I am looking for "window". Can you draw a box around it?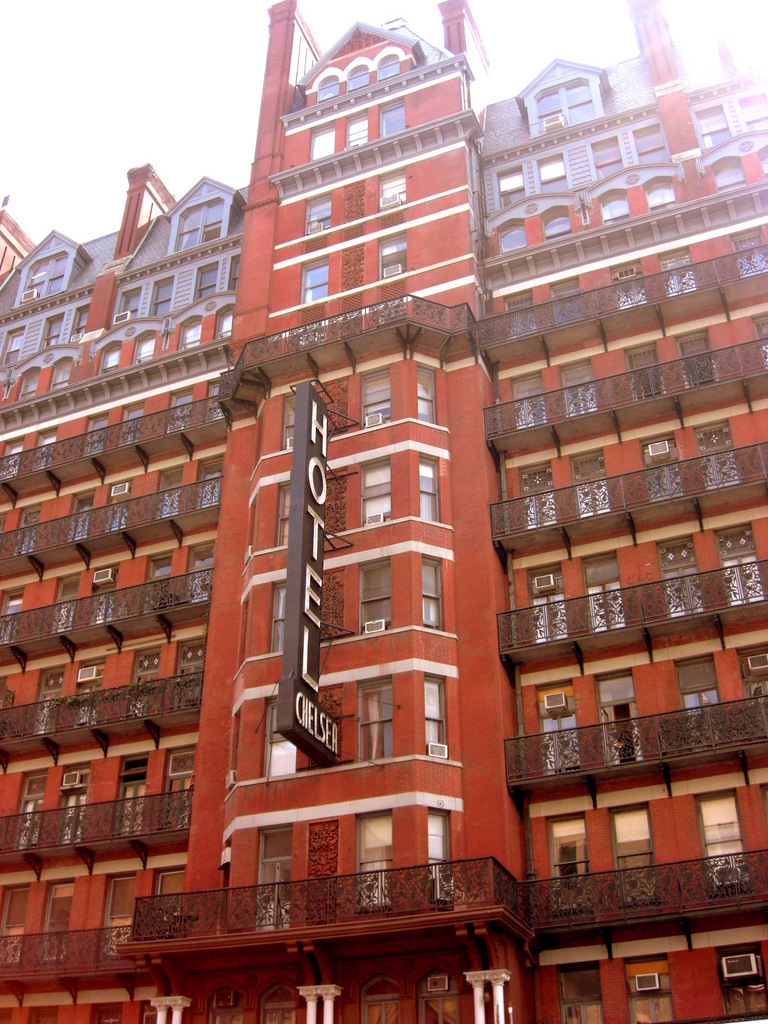
Sure, the bounding box is [163,749,194,831].
